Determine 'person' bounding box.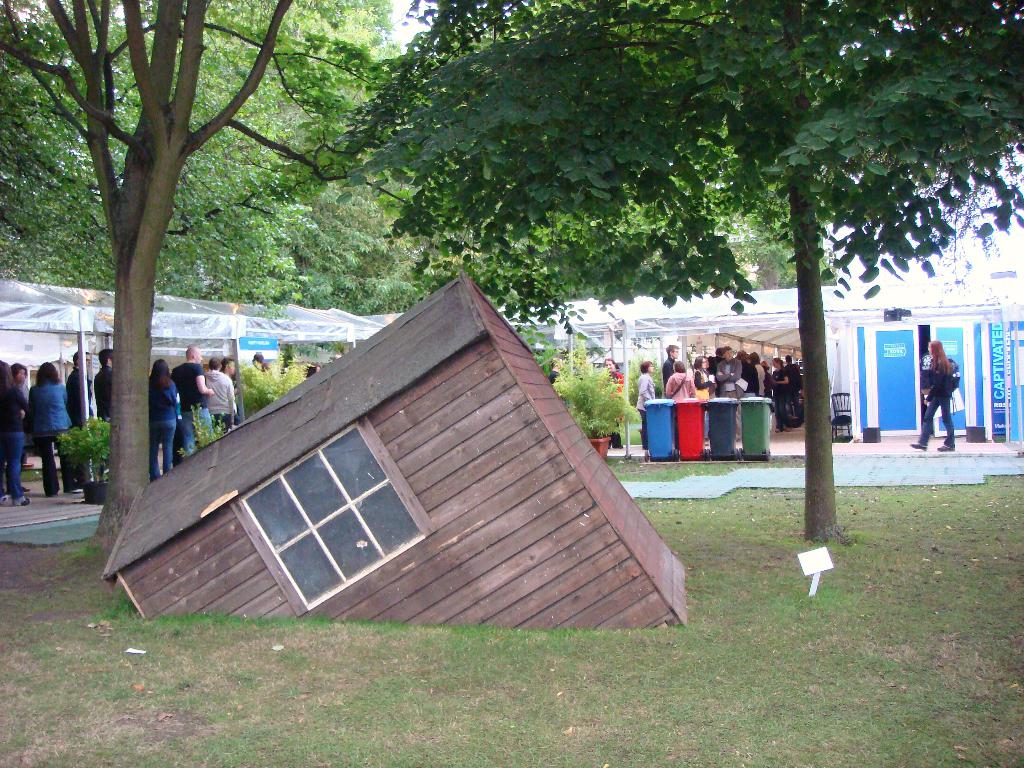
Determined: Rect(909, 333, 966, 457).
